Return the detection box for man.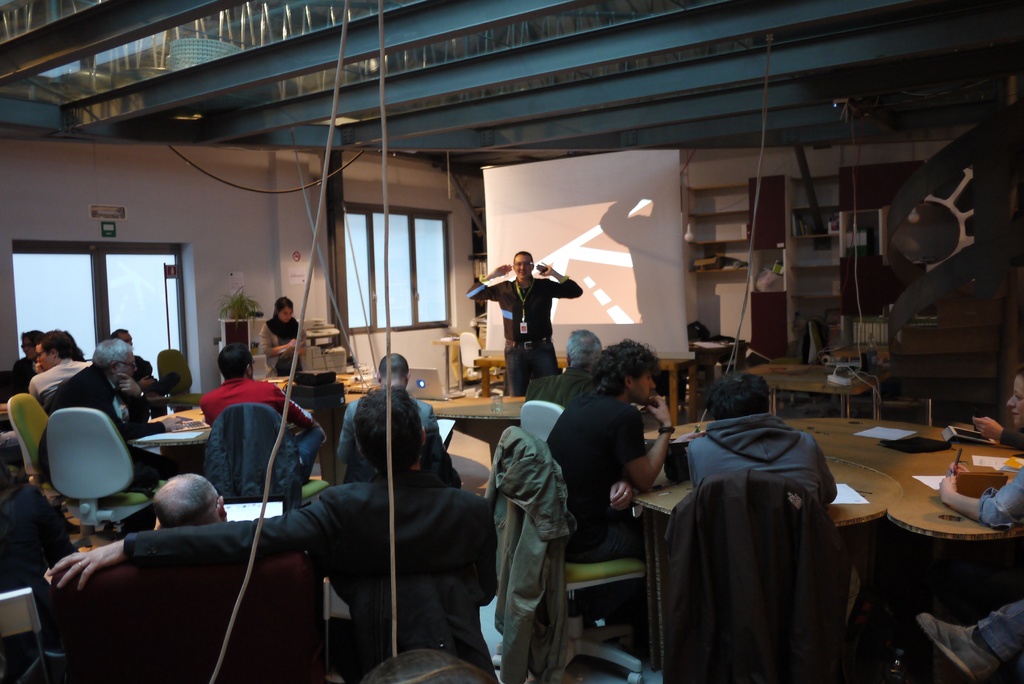
[left=545, top=339, right=680, bottom=558].
